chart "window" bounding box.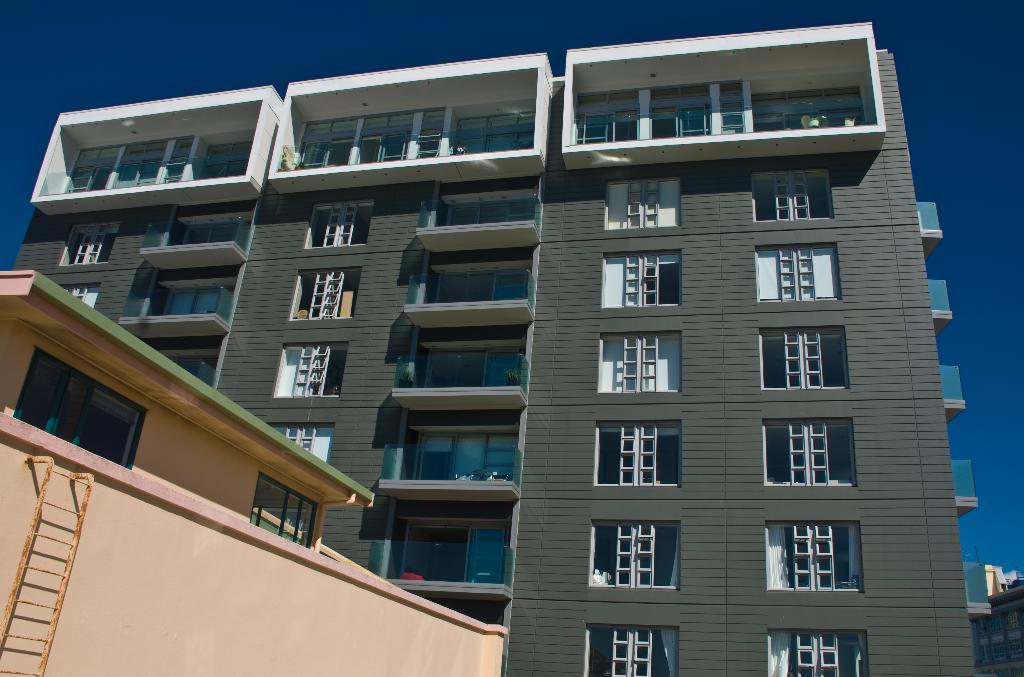
Charted: [597, 422, 678, 493].
